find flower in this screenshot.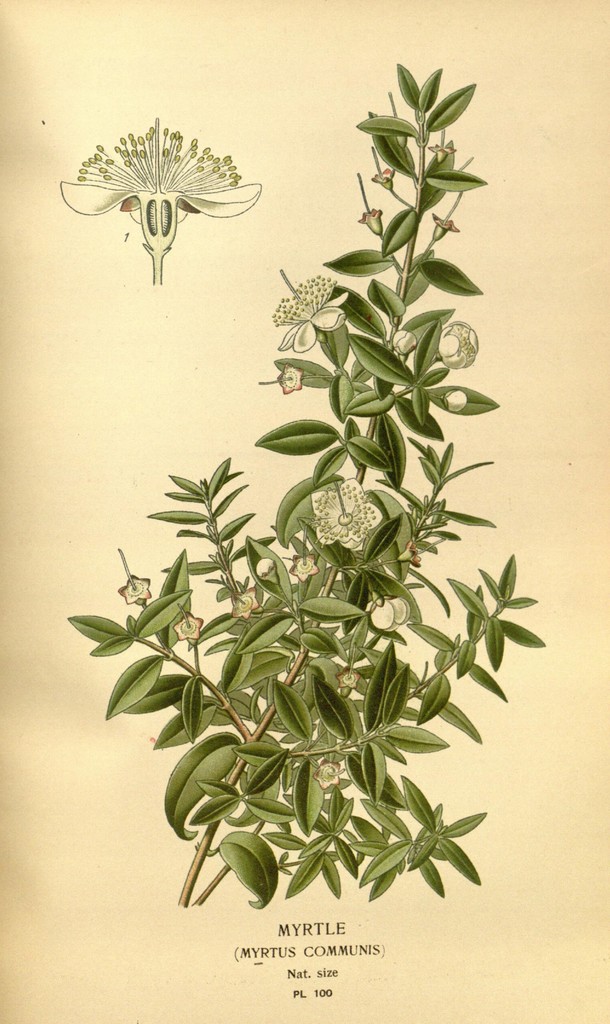
The bounding box for flower is 172 601 203 639.
